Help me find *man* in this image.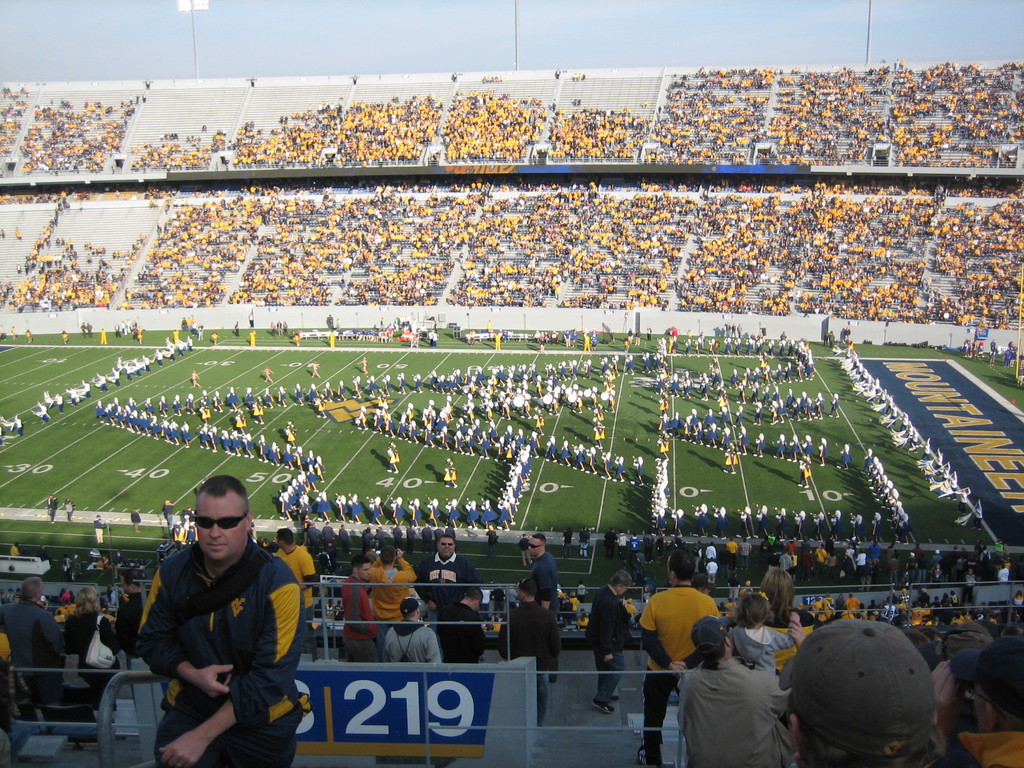
Found it: (86, 323, 92, 336).
